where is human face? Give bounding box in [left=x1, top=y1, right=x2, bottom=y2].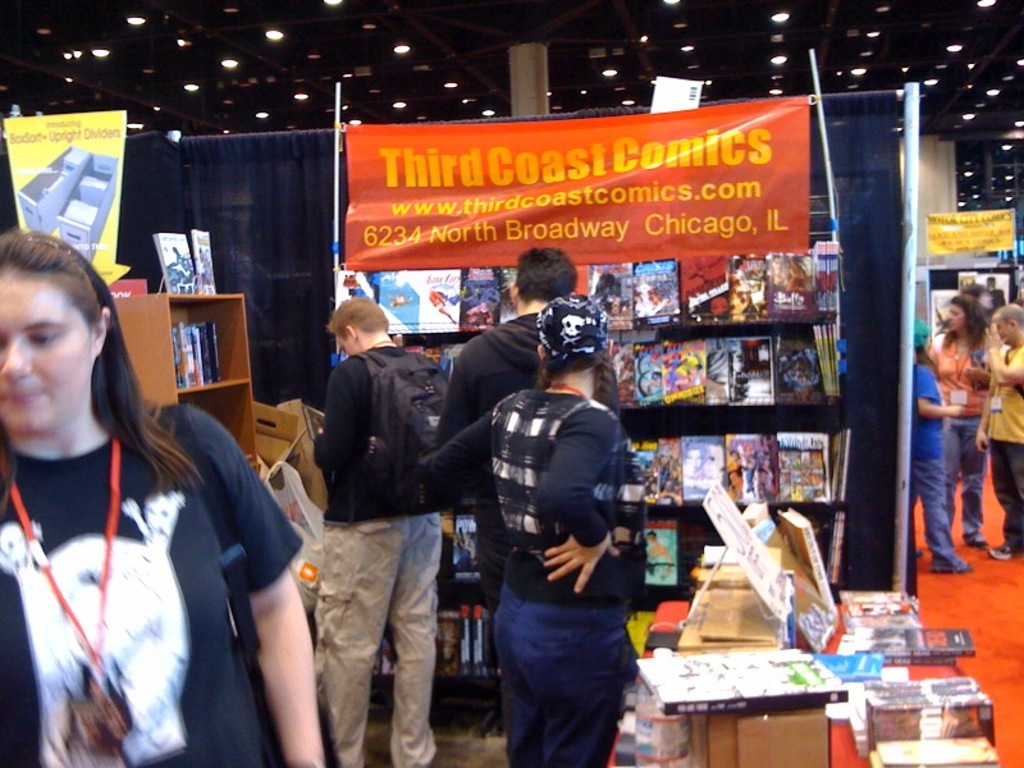
[left=993, top=314, right=1009, bottom=339].
